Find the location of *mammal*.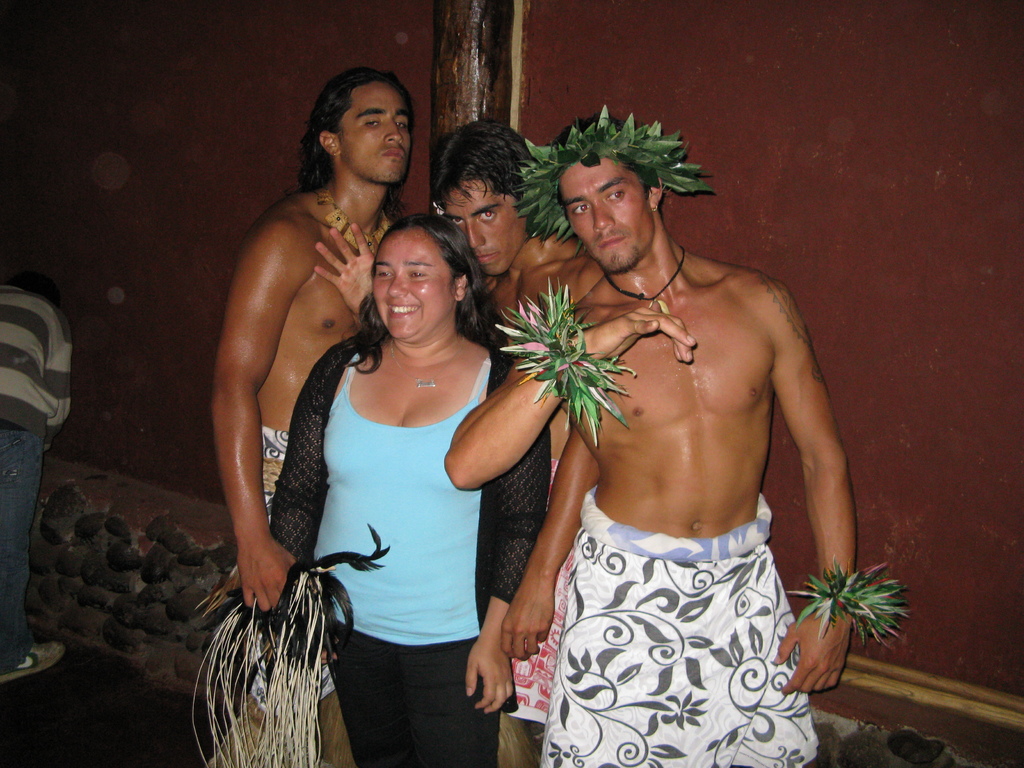
Location: box=[310, 117, 605, 765].
